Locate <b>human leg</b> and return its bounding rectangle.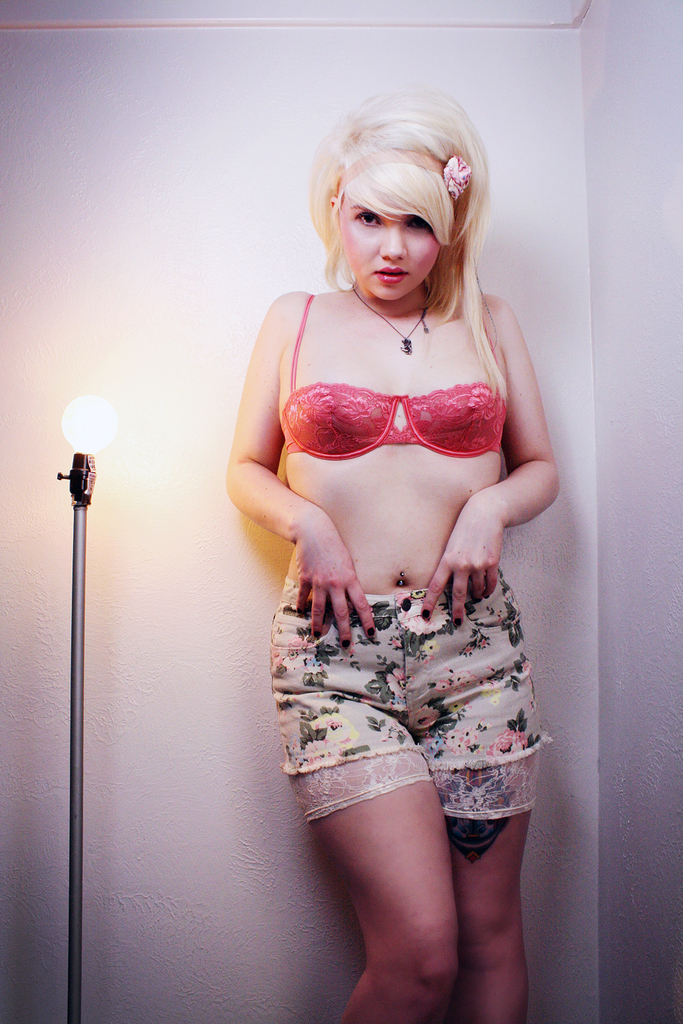
271, 579, 413, 1023.
